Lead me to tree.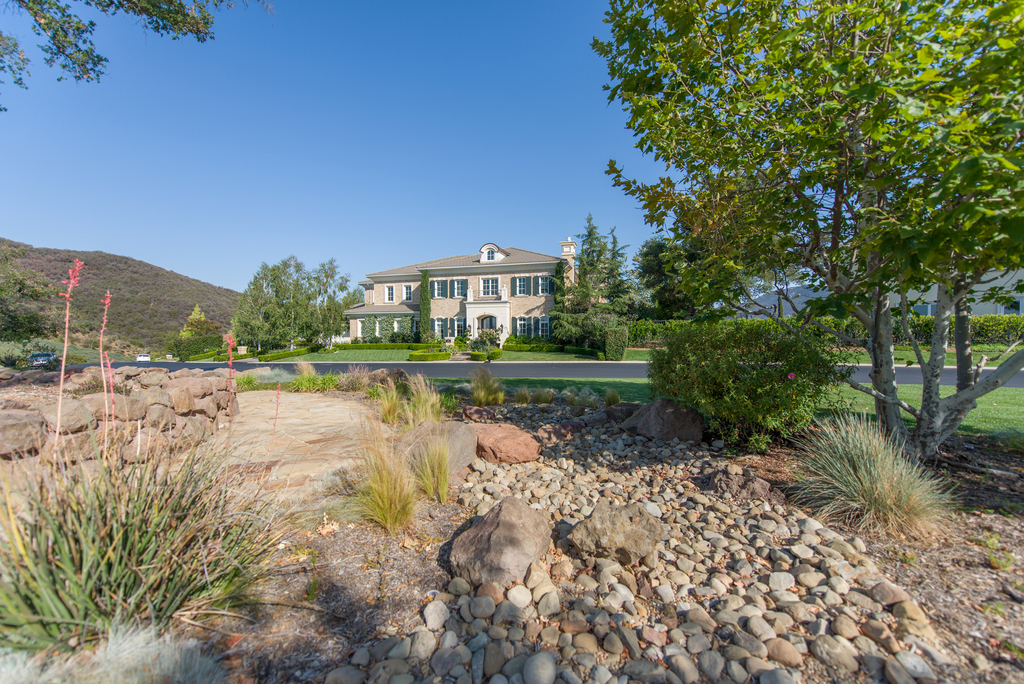
Lead to 171, 305, 226, 358.
